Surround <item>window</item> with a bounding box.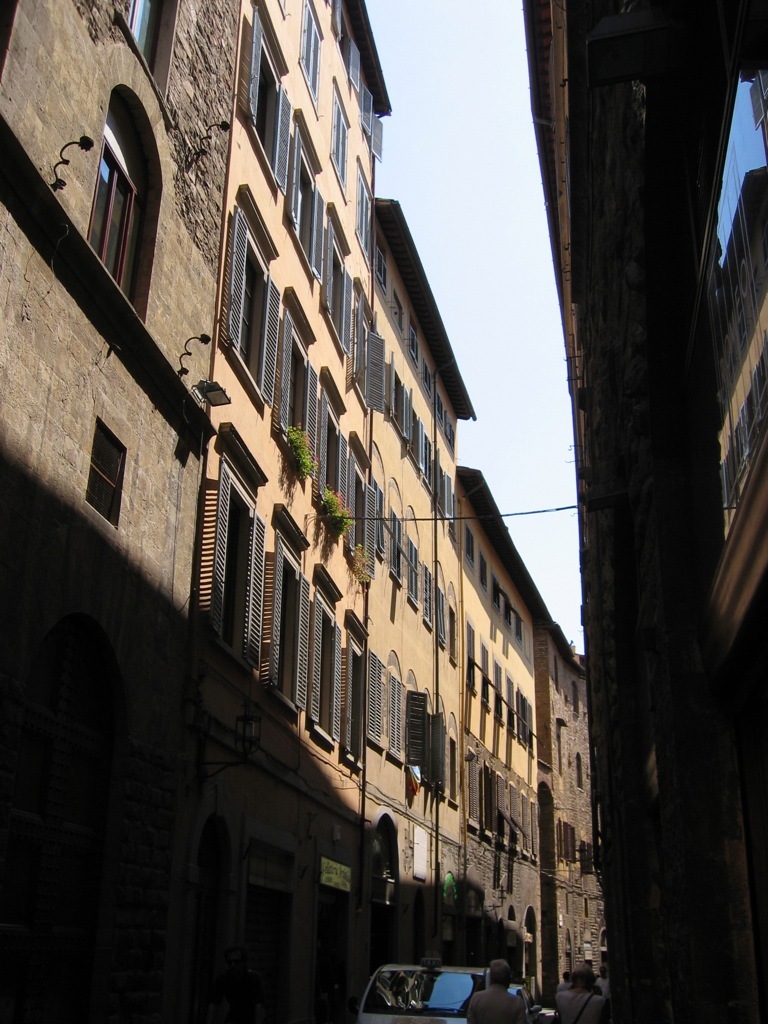
locate(306, 585, 338, 745).
